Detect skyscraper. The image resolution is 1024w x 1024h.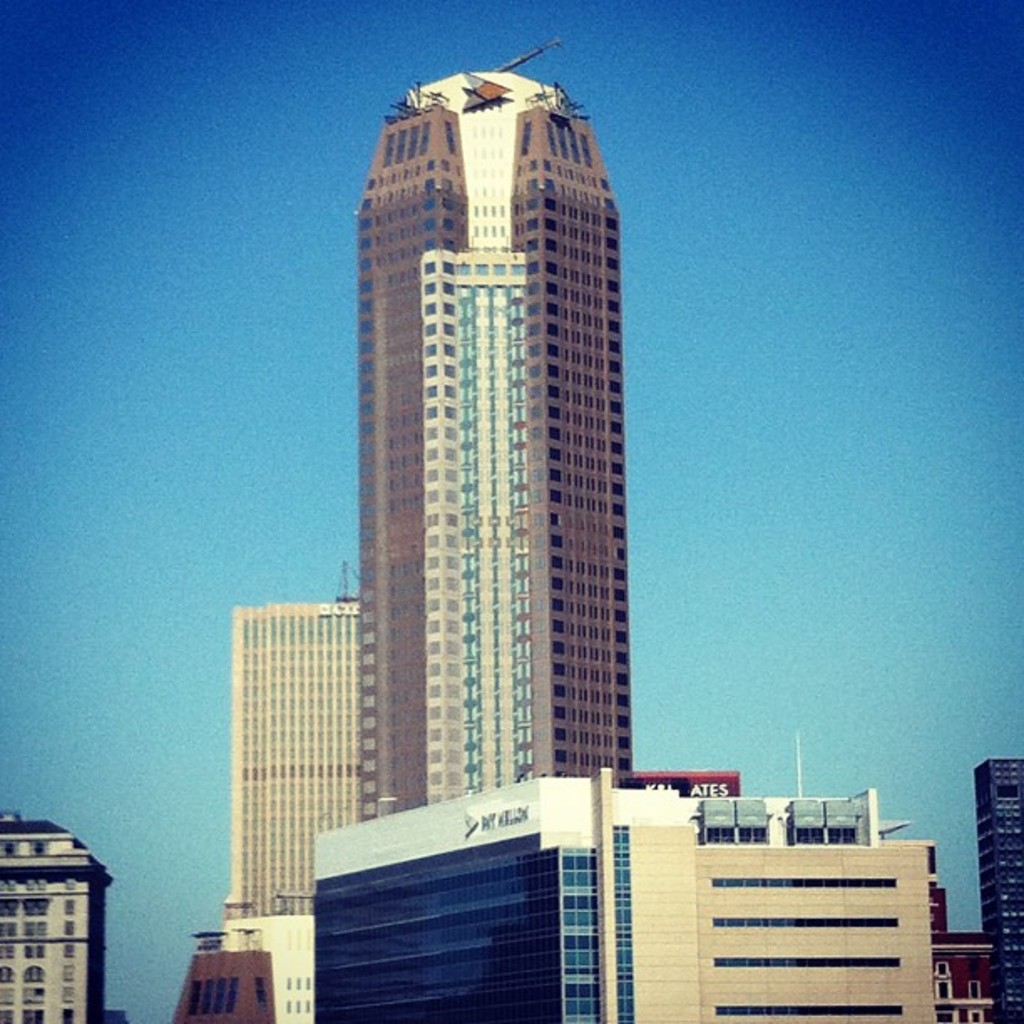
left=228, top=594, right=360, bottom=925.
